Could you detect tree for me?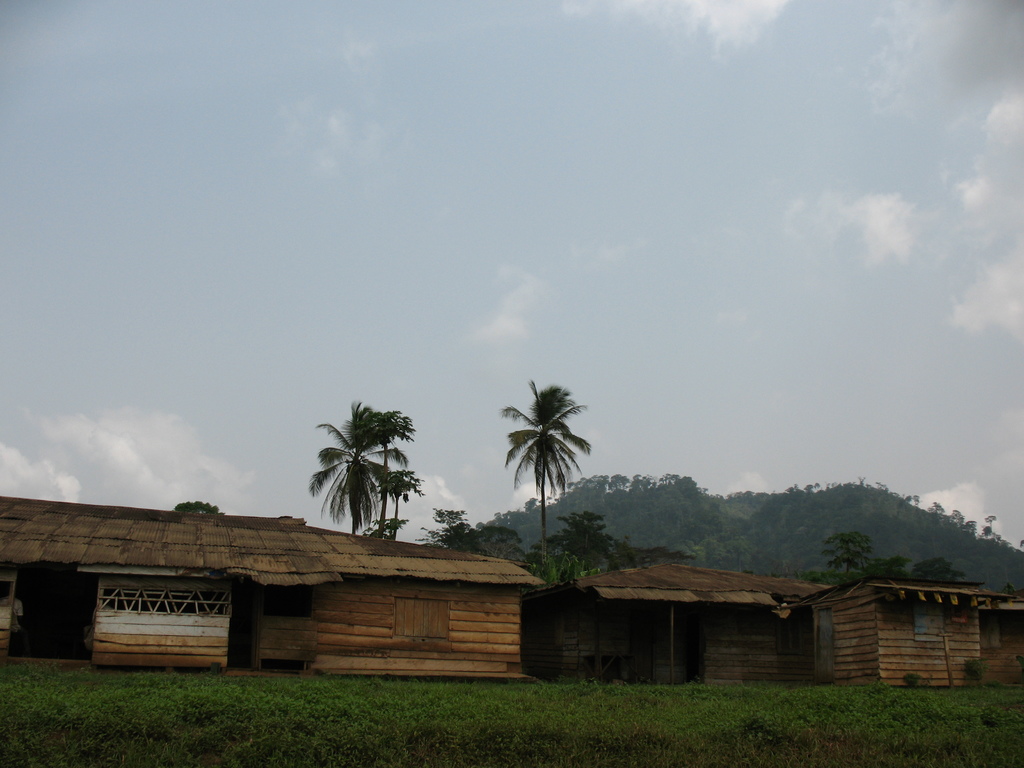
Detection result: (417,501,476,553).
